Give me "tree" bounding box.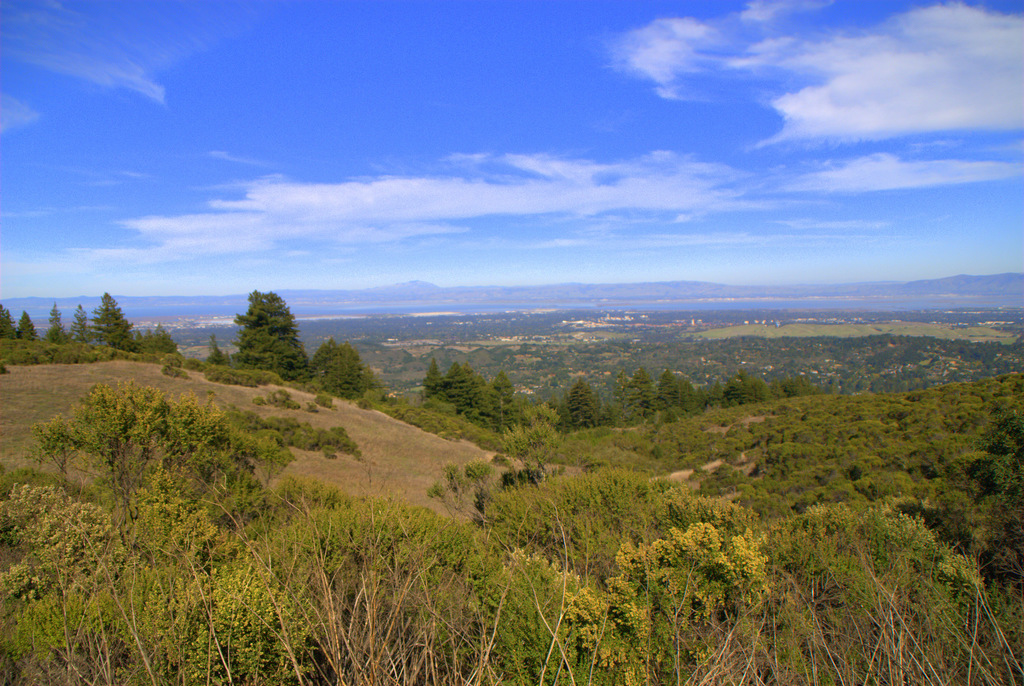
x1=657, y1=363, x2=697, y2=425.
